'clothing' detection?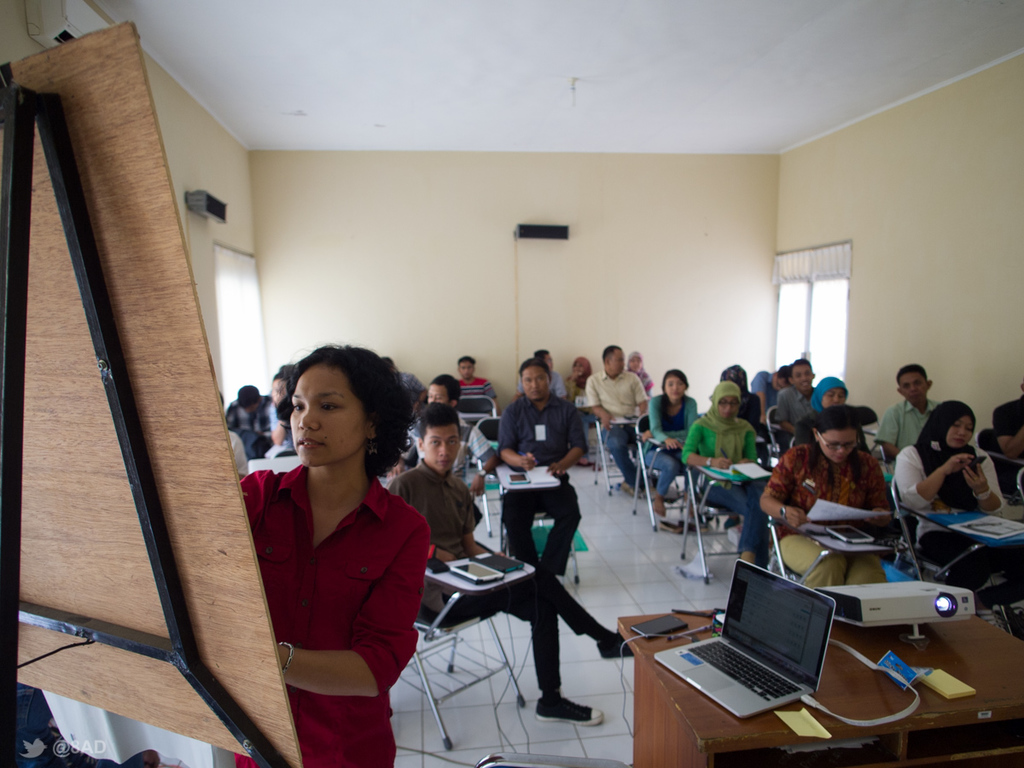
BBox(461, 376, 494, 396)
